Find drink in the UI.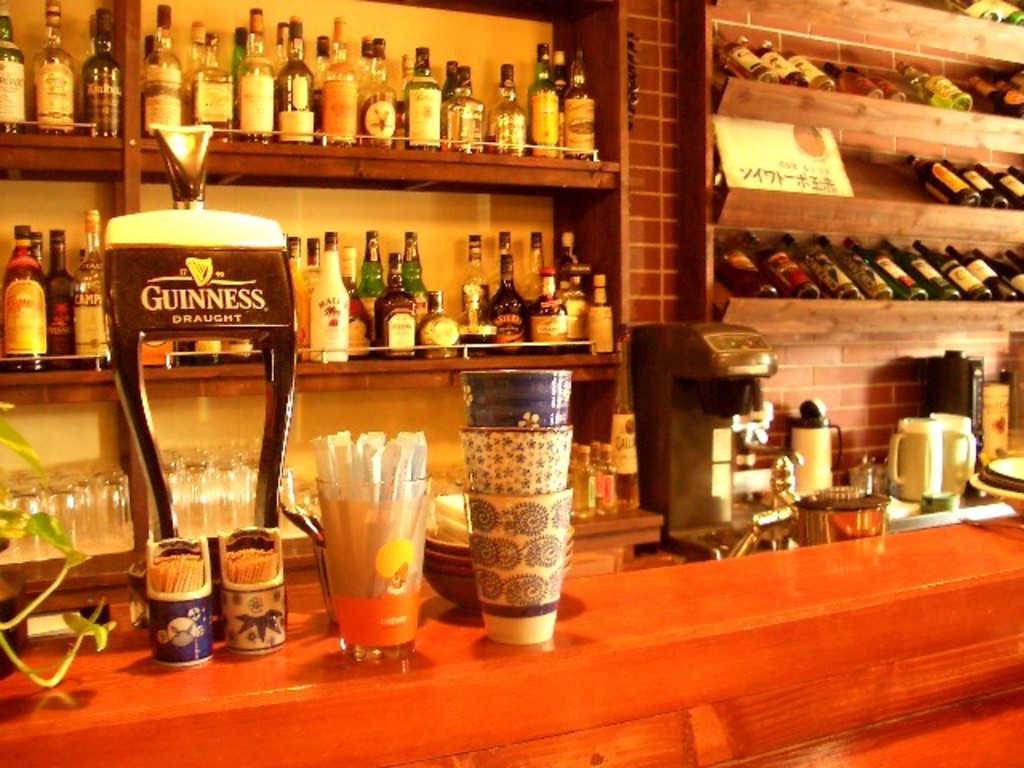
UI element at pyautogui.locateOnScreen(35, 5, 75, 131).
